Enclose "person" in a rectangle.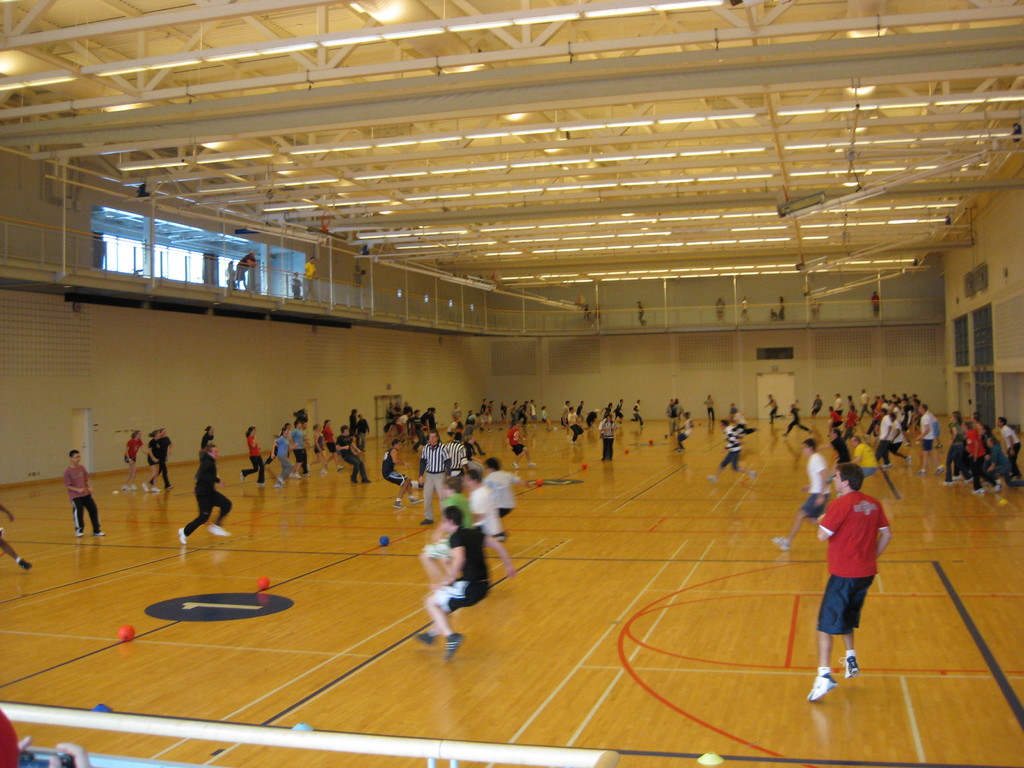
(left=380, top=440, right=424, bottom=507).
